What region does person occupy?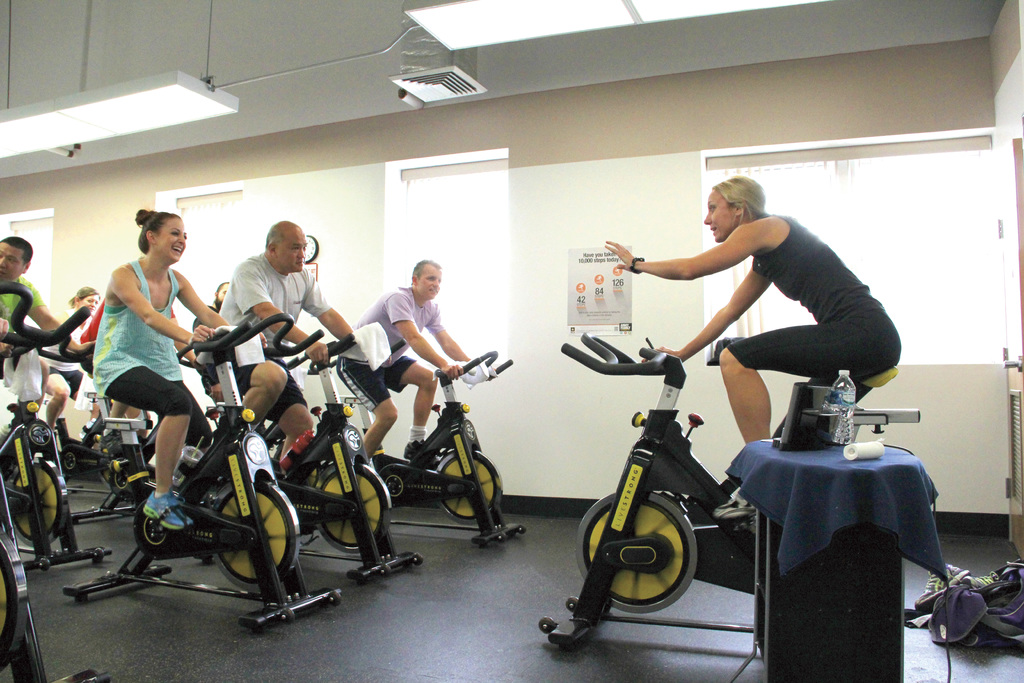
196:218:355:474.
